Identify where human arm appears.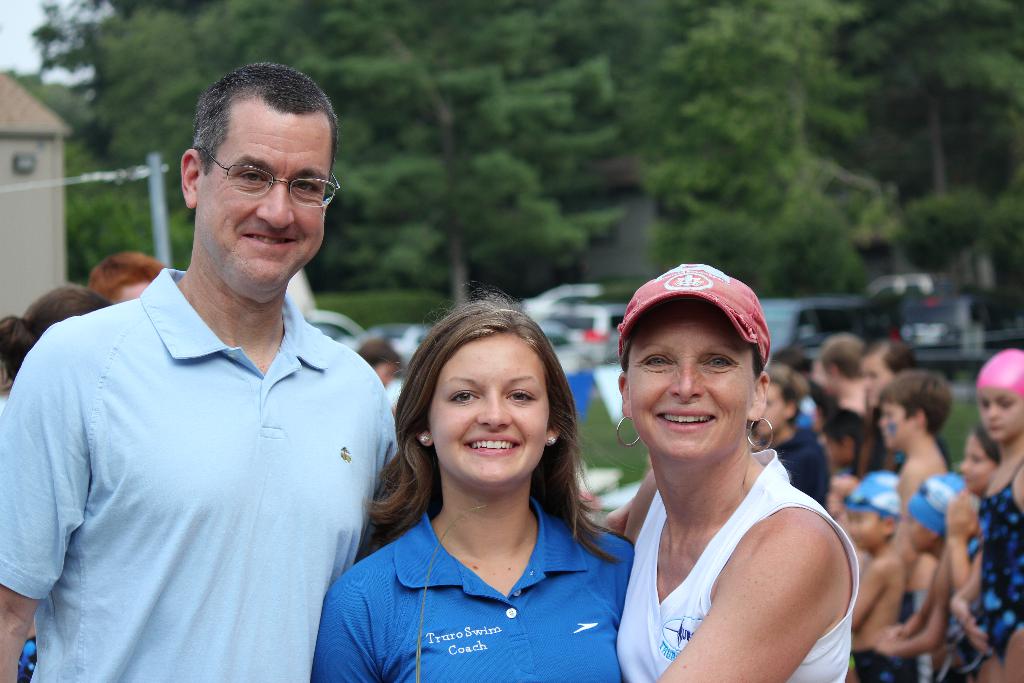
Appears at box=[887, 566, 937, 633].
